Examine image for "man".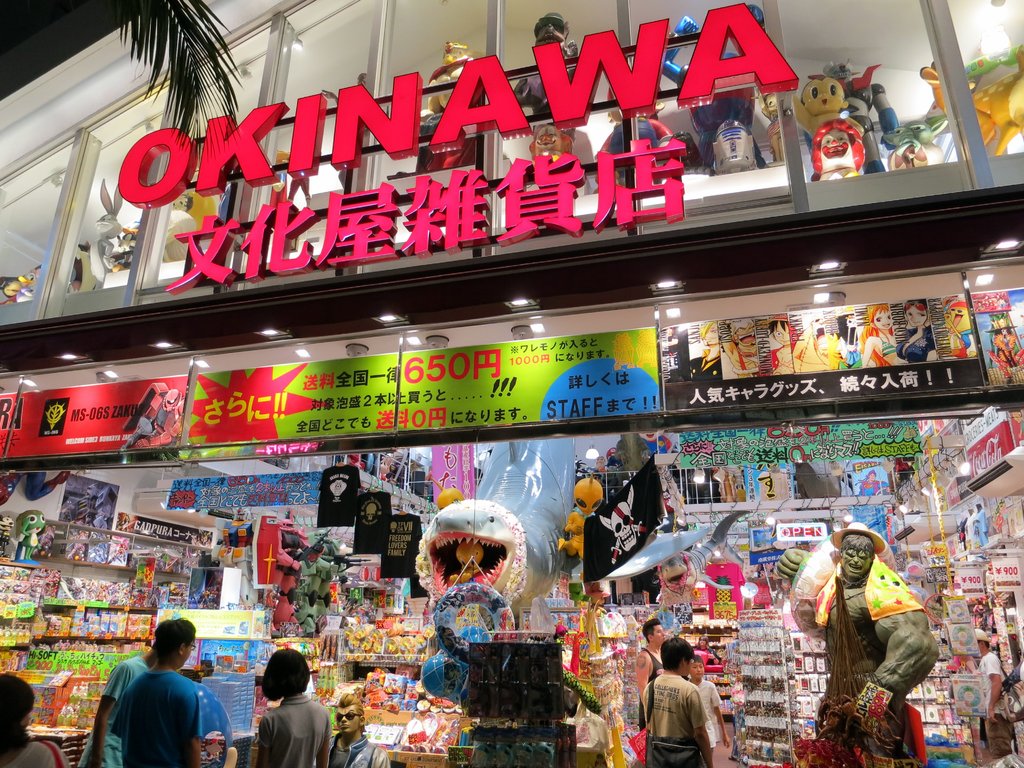
Examination result: x1=325, y1=691, x2=393, y2=767.
